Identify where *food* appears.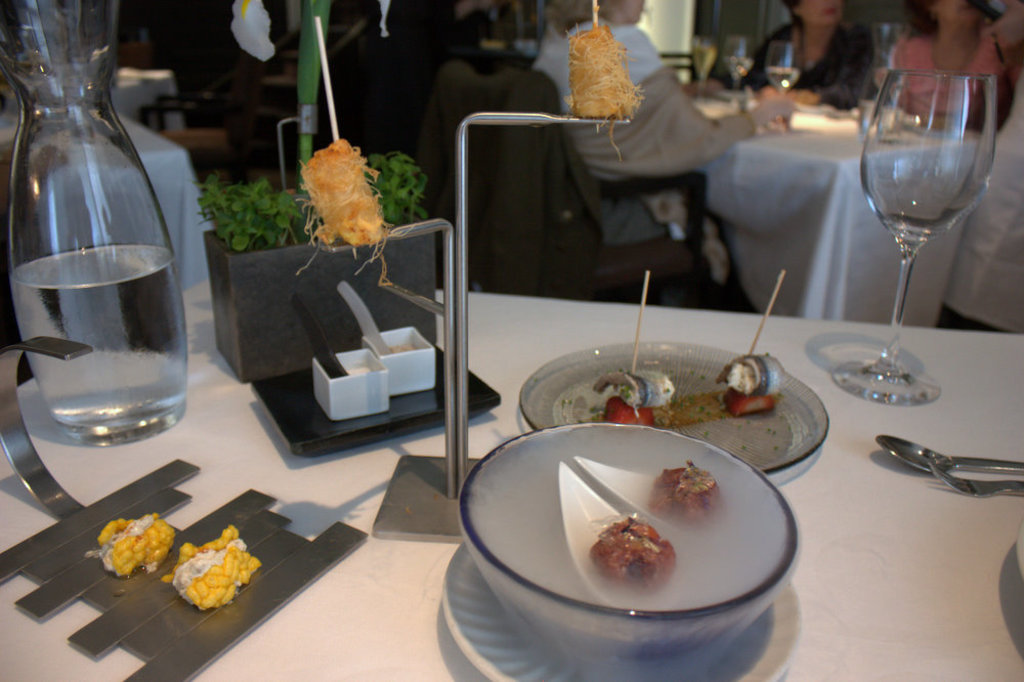
Appears at [593,370,679,426].
